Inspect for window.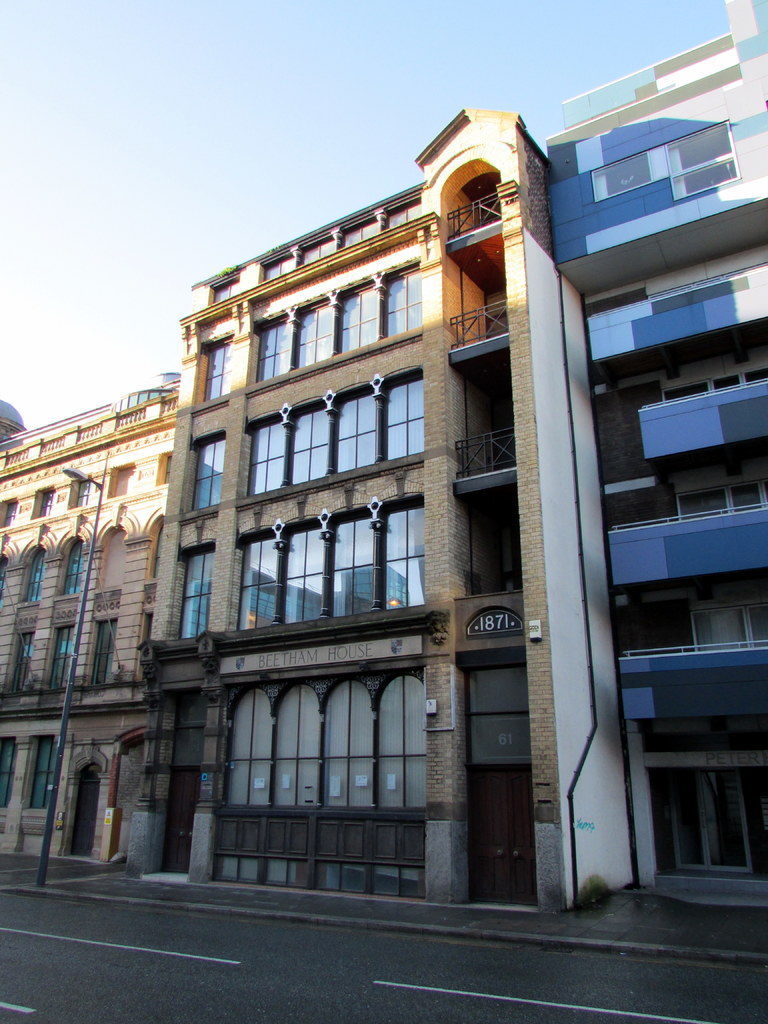
Inspection: locate(247, 376, 432, 485).
